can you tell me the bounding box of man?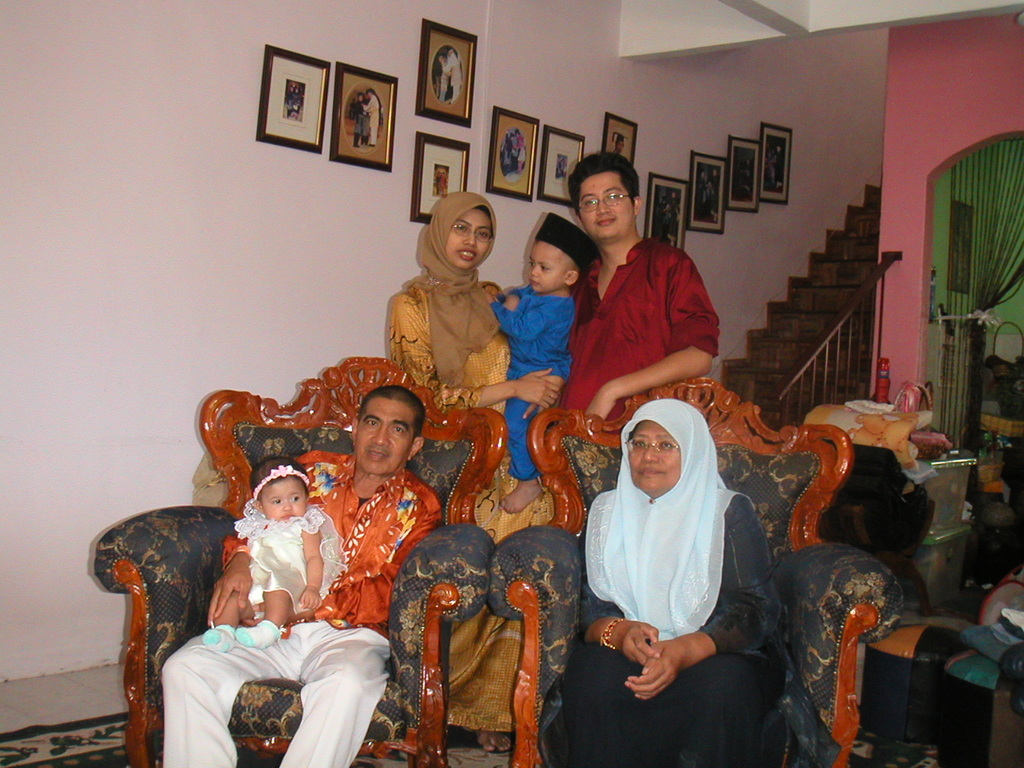
locate(613, 133, 626, 154).
